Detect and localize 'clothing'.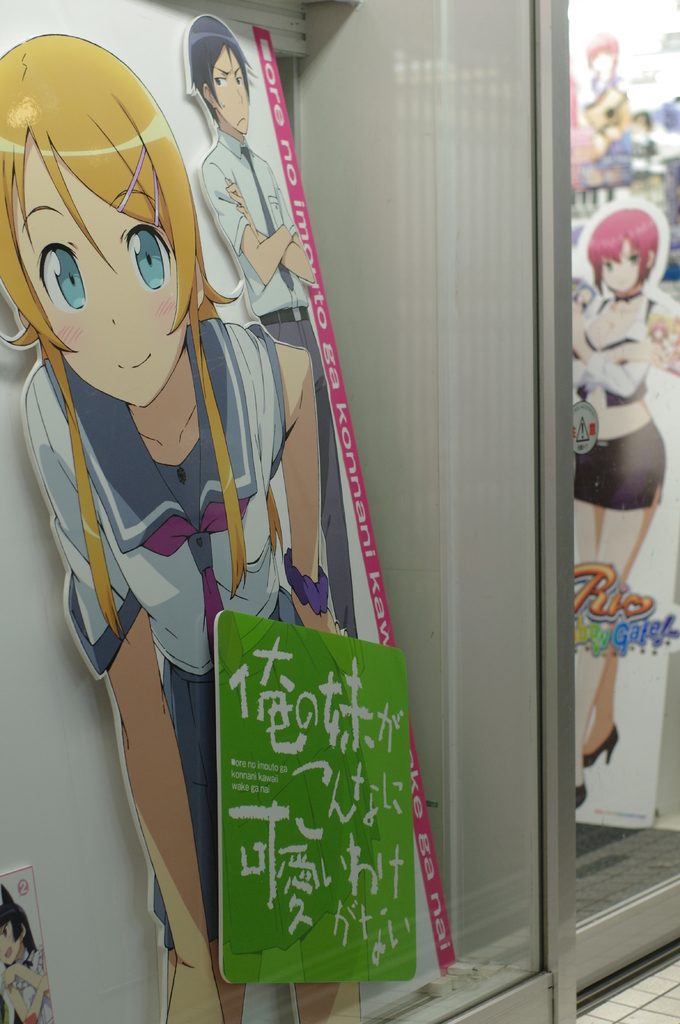
Localized at <box>565,285,679,496</box>.
